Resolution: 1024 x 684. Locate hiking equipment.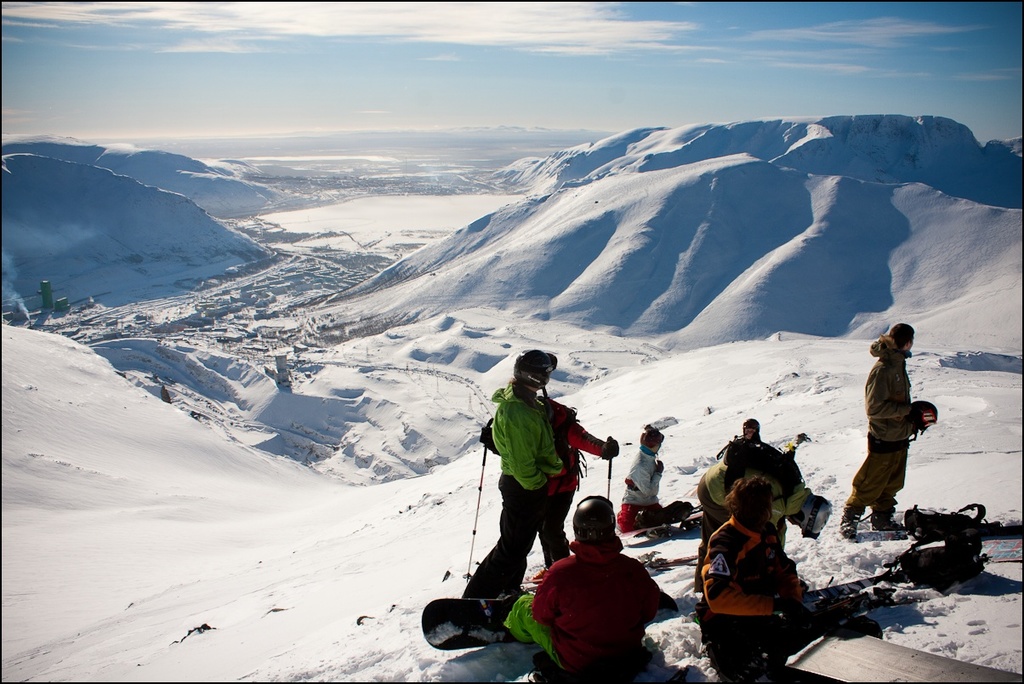
<bbox>799, 493, 834, 543</bbox>.
